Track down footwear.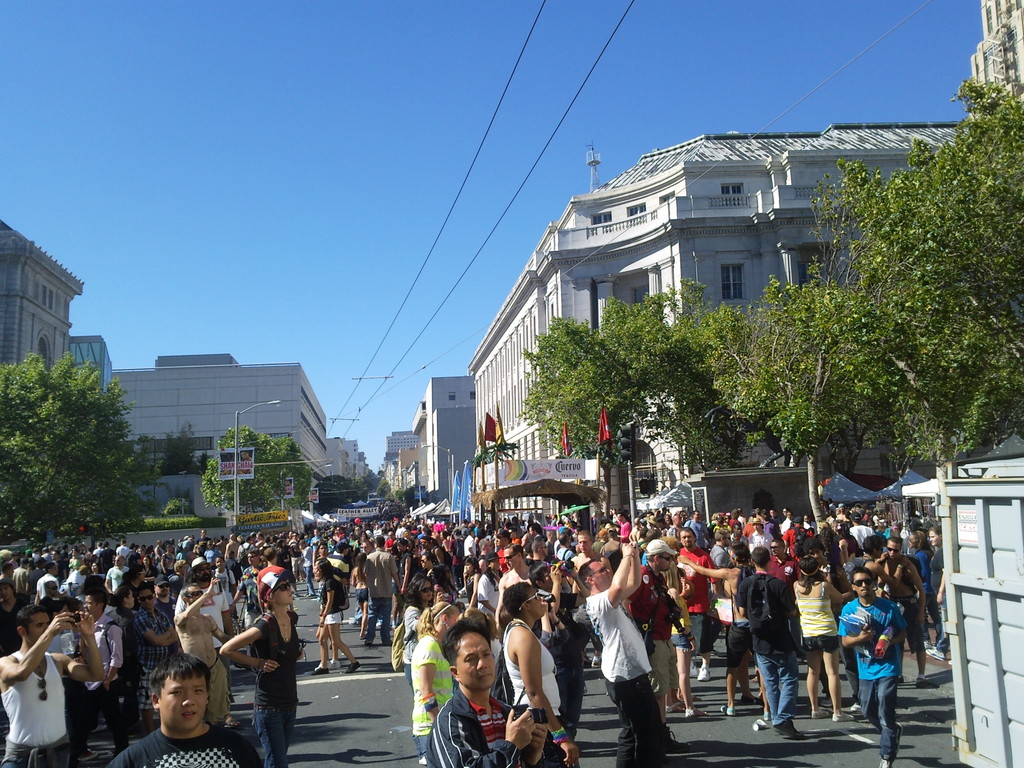
Tracked to l=309, t=663, r=326, b=673.
